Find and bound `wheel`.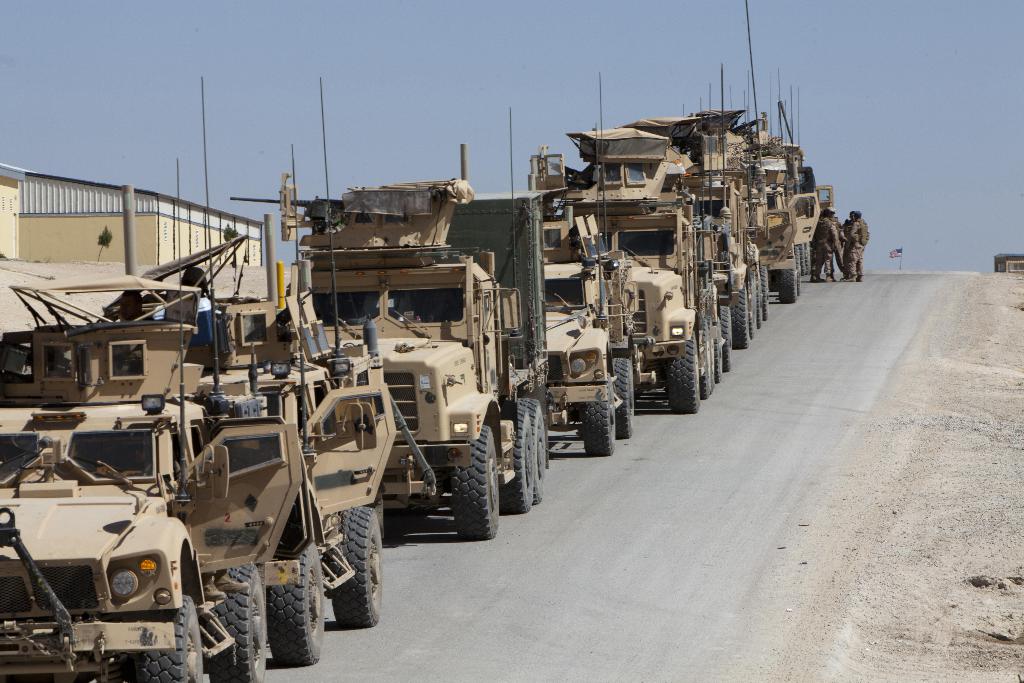
Bound: l=132, t=594, r=212, b=682.
